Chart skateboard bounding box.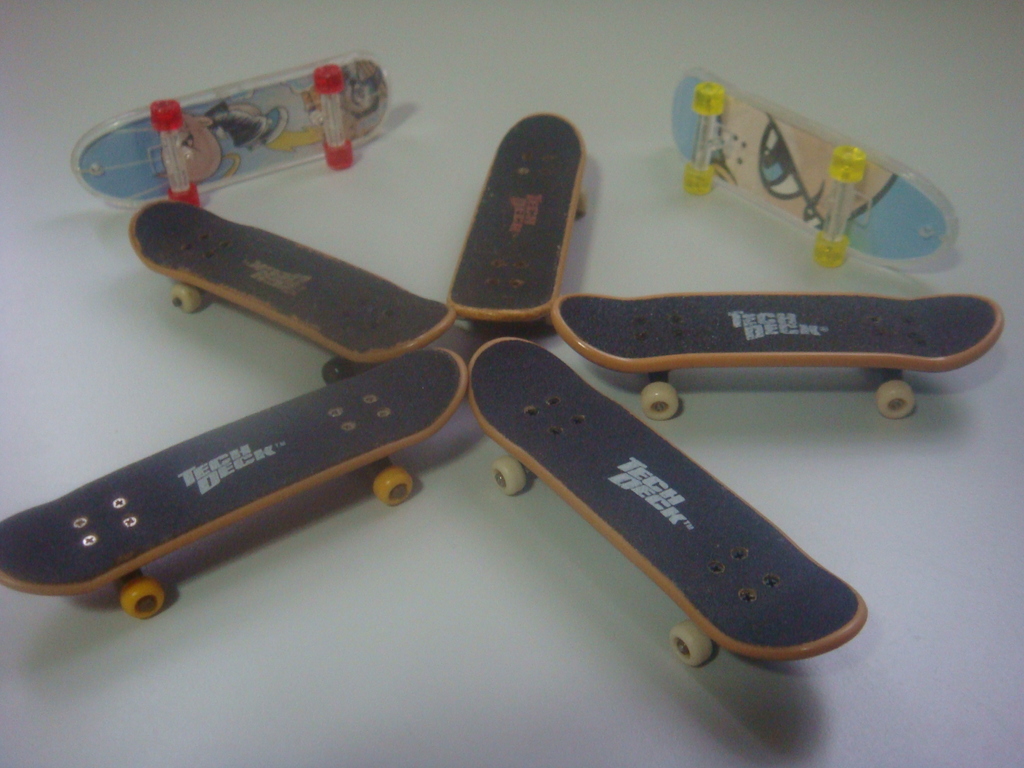
Charted: bbox(445, 110, 595, 336).
